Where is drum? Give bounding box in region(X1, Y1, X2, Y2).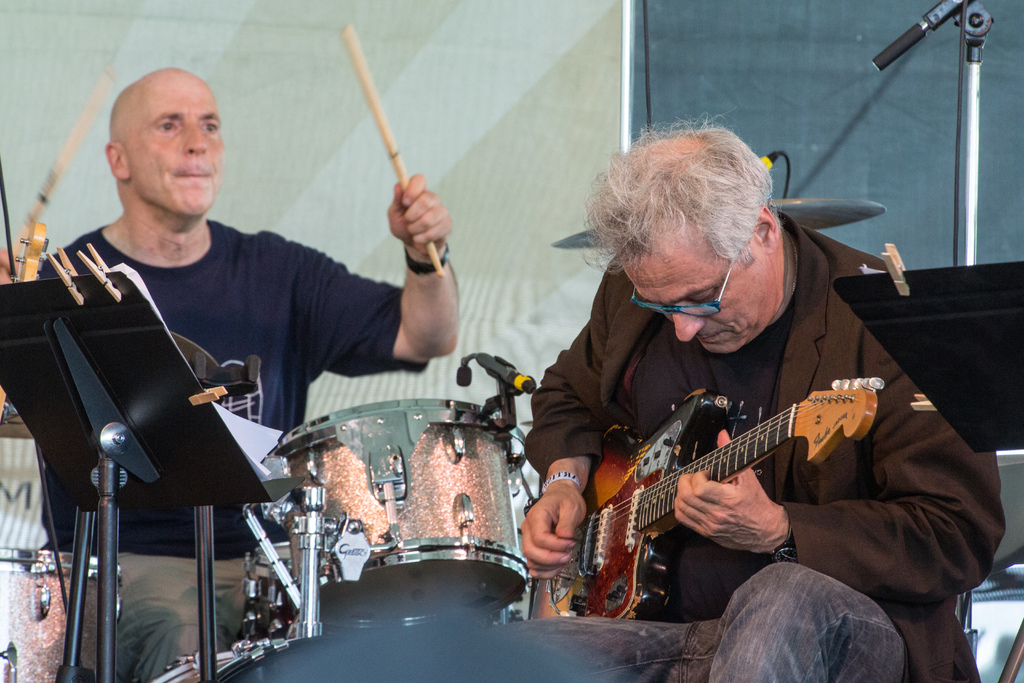
region(279, 388, 541, 614).
